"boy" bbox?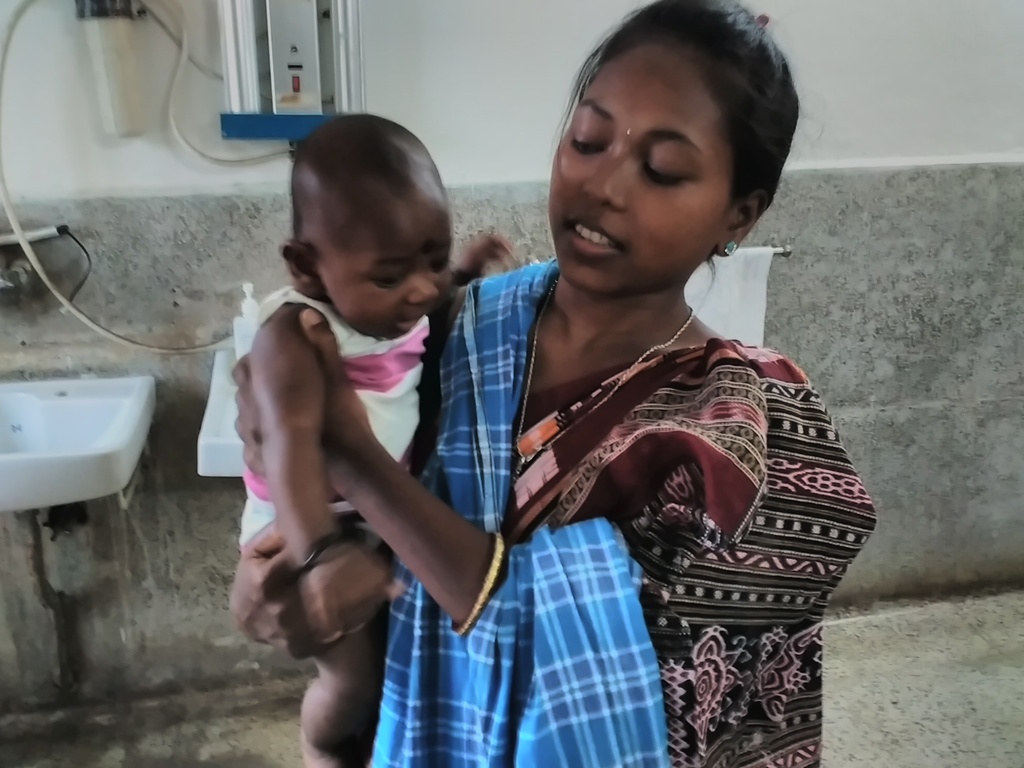
<region>239, 119, 522, 767</region>
